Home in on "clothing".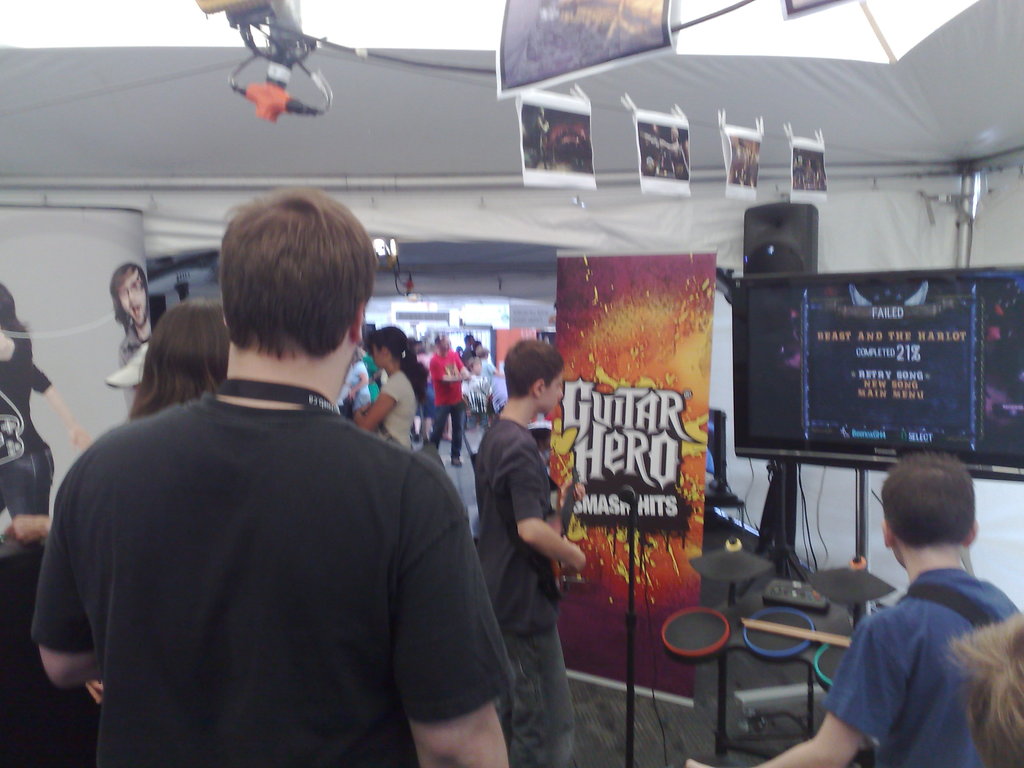
Homed in at x1=401, y1=347, x2=456, y2=461.
